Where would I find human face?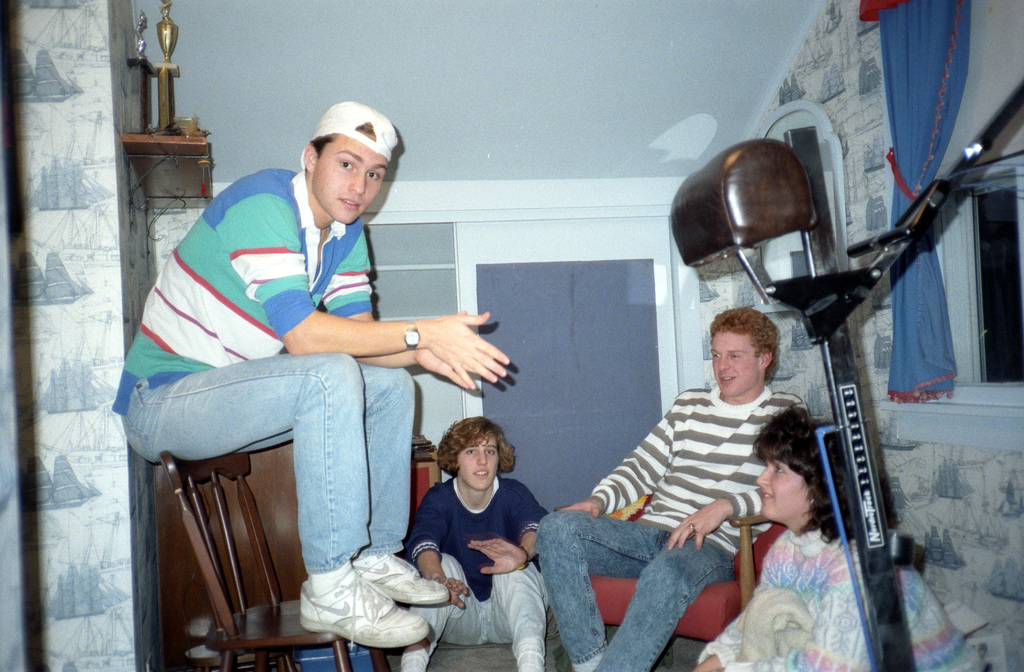
At (x1=705, y1=321, x2=768, y2=399).
